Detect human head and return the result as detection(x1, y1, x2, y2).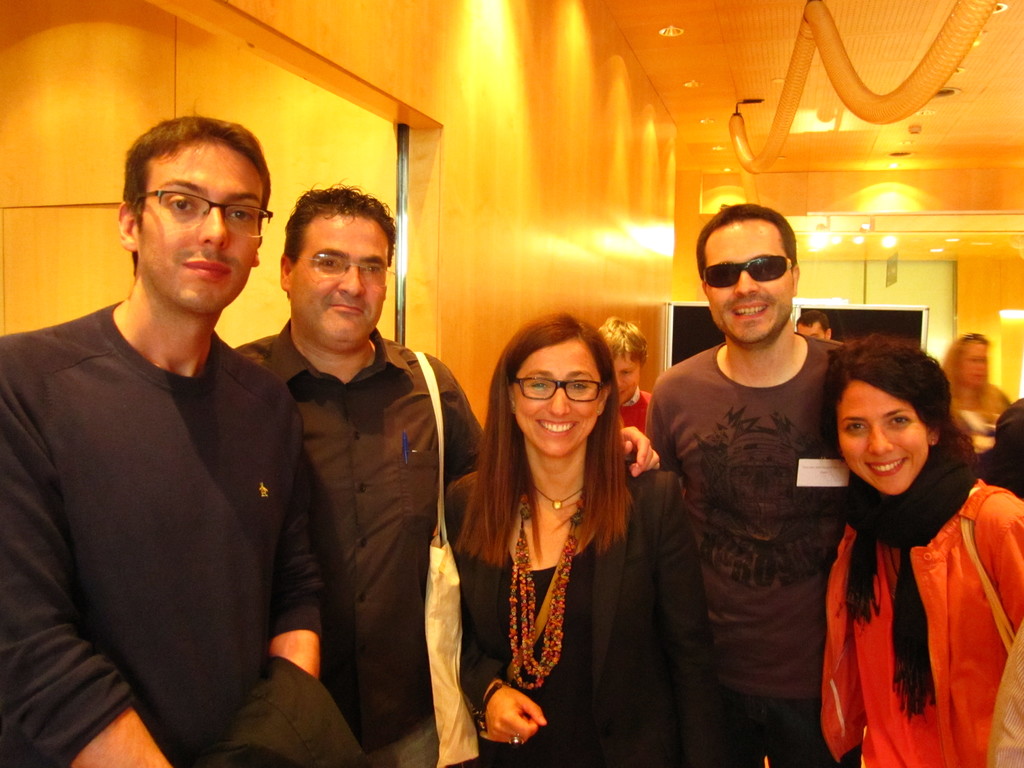
detection(938, 326, 990, 393).
